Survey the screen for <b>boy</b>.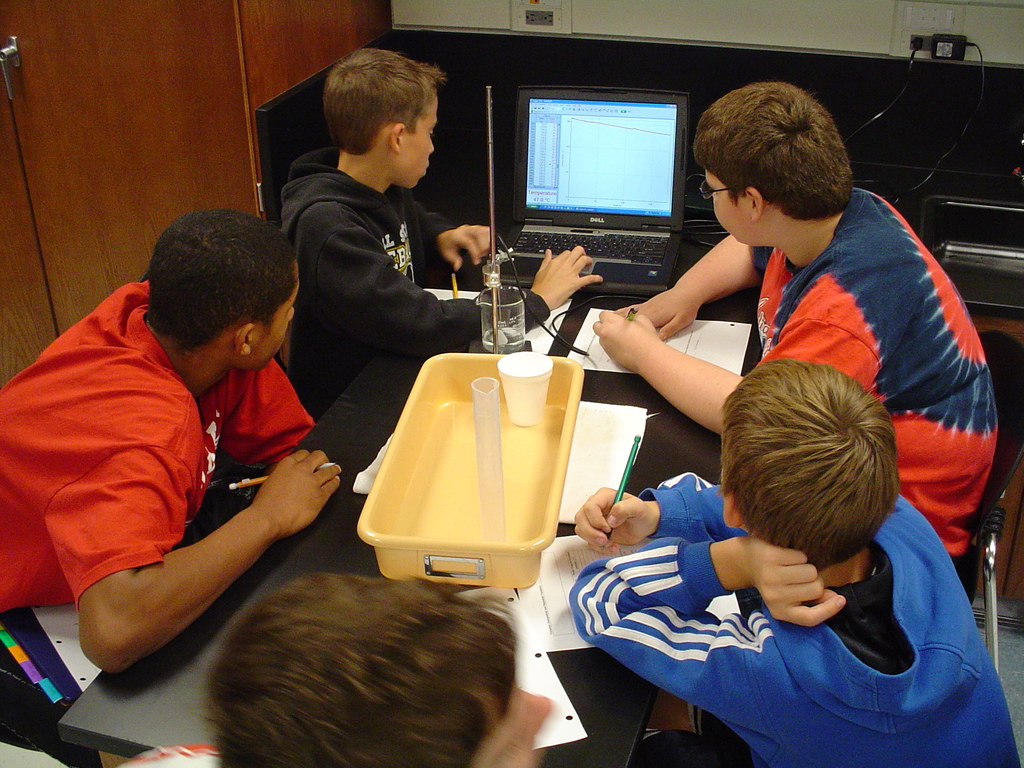
Survey found: (left=268, top=40, right=600, bottom=412).
